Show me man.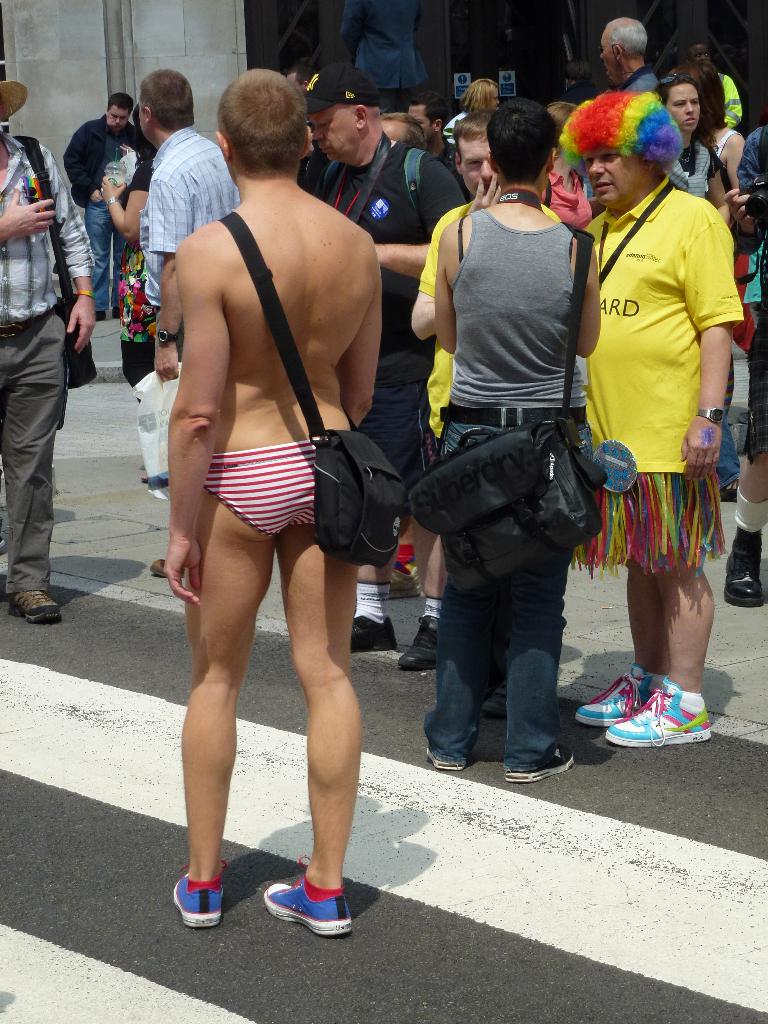
man is here: x1=685, y1=40, x2=741, y2=130.
